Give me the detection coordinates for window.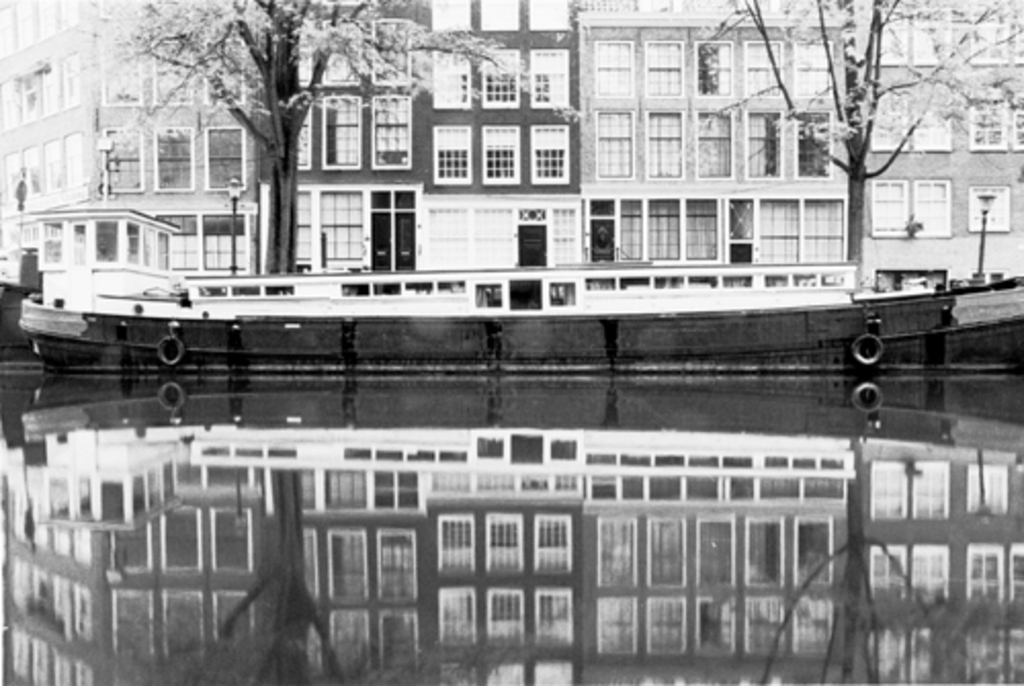
box(358, 172, 412, 264).
